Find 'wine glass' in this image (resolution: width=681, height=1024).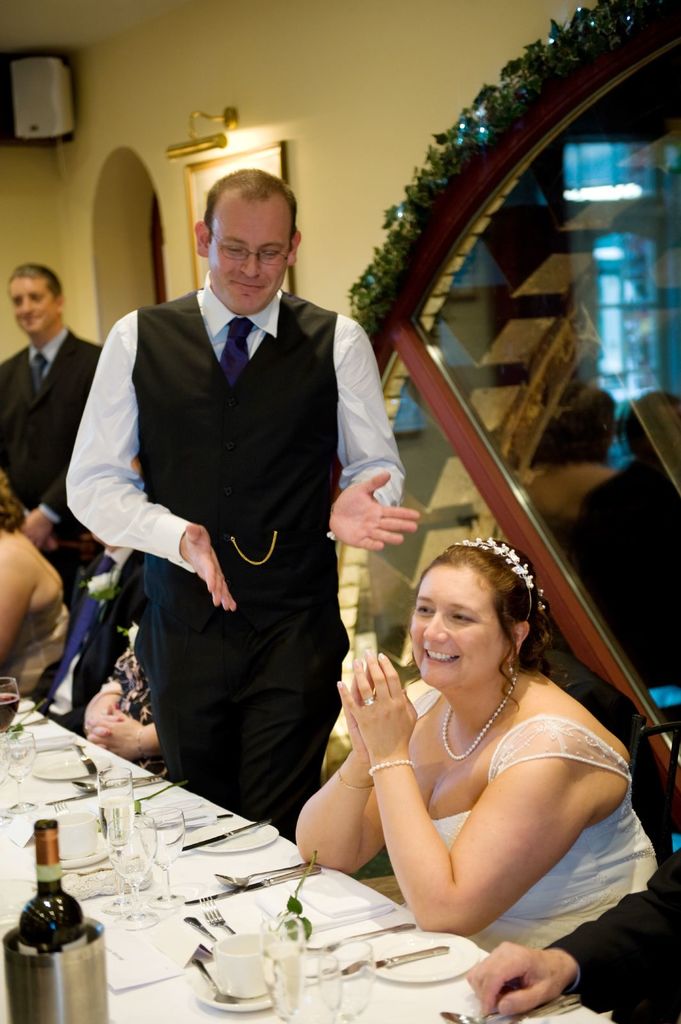
detection(0, 678, 21, 732).
